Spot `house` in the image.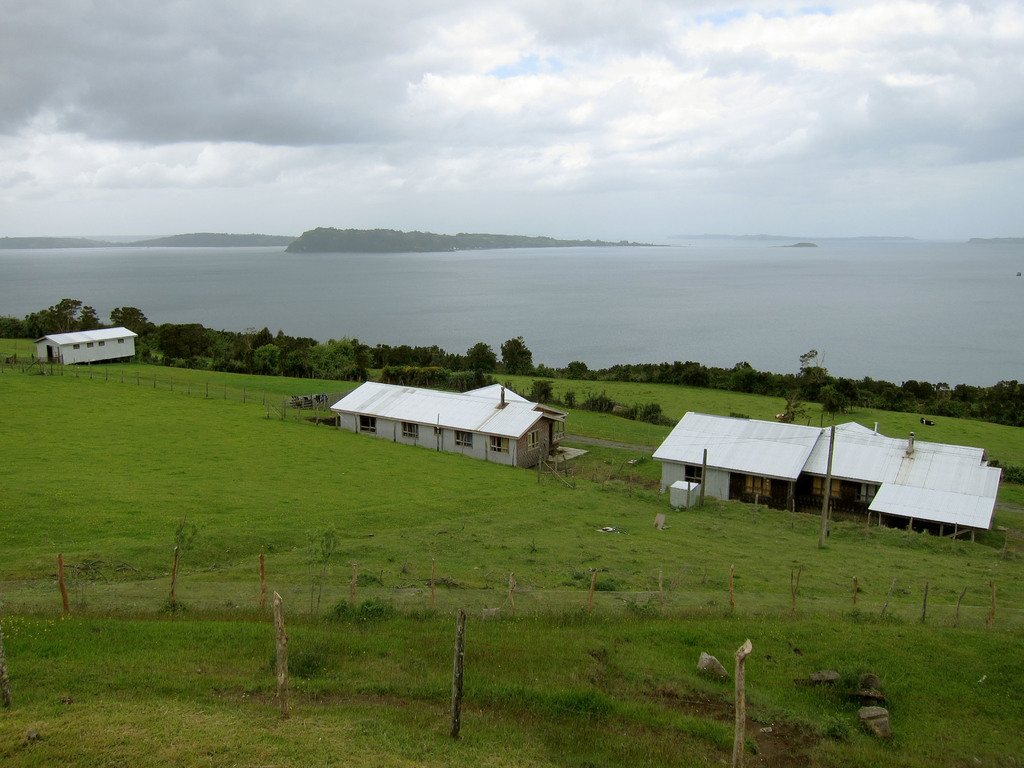
`house` found at 649/409/825/509.
